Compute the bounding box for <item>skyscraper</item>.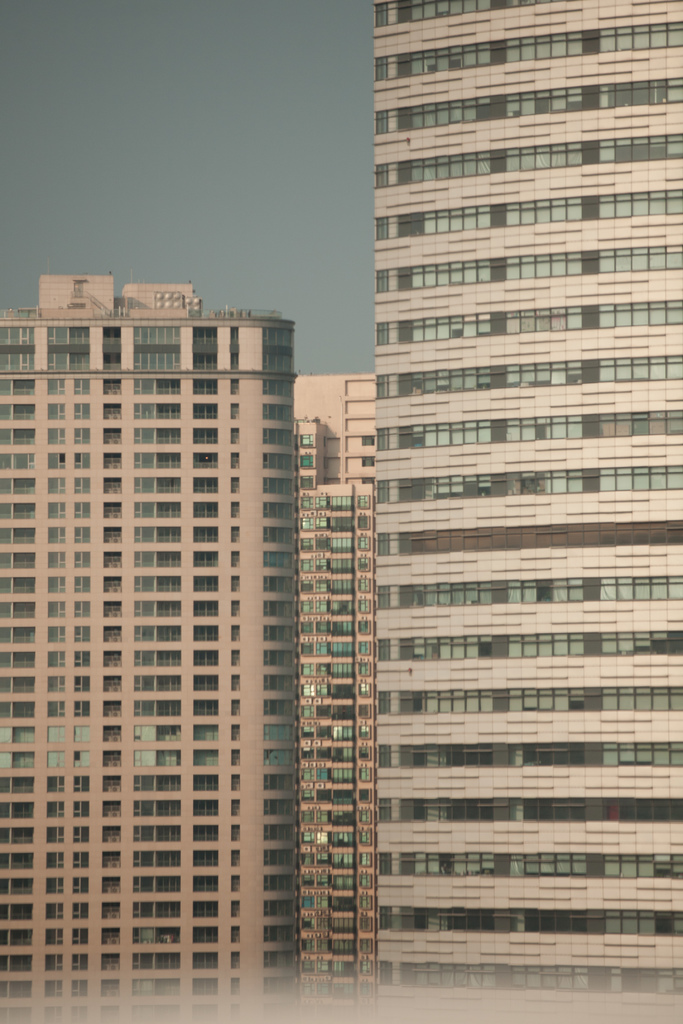
[1, 271, 297, 1021].
